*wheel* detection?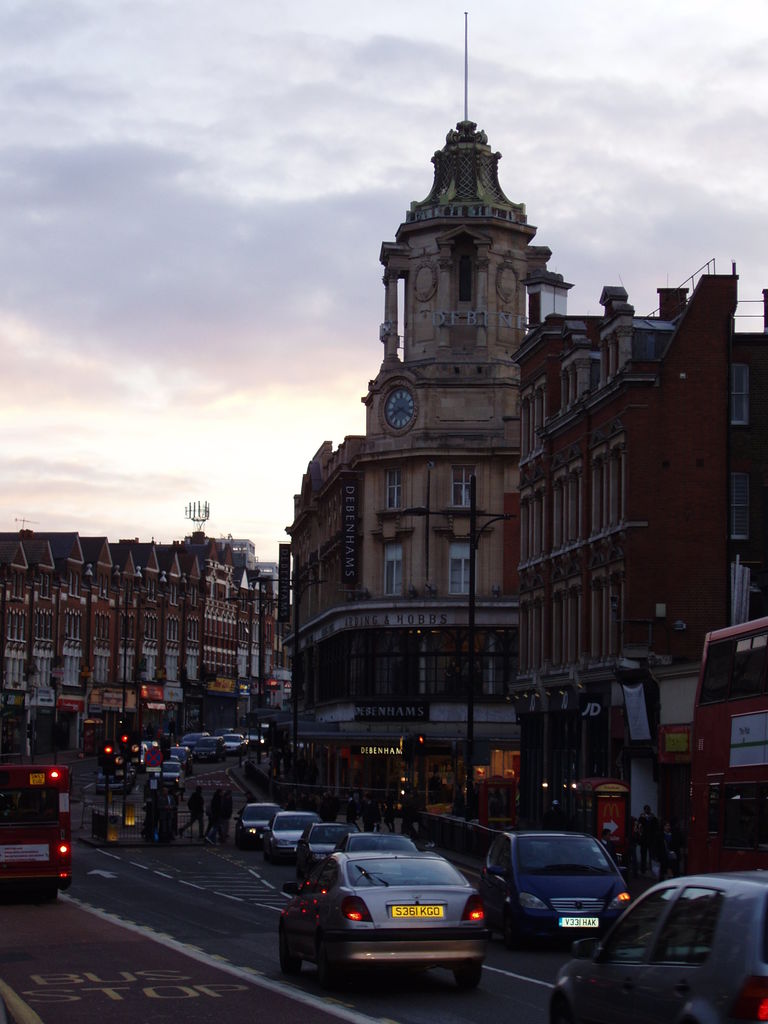
rect(454, 957, 479, 988)
